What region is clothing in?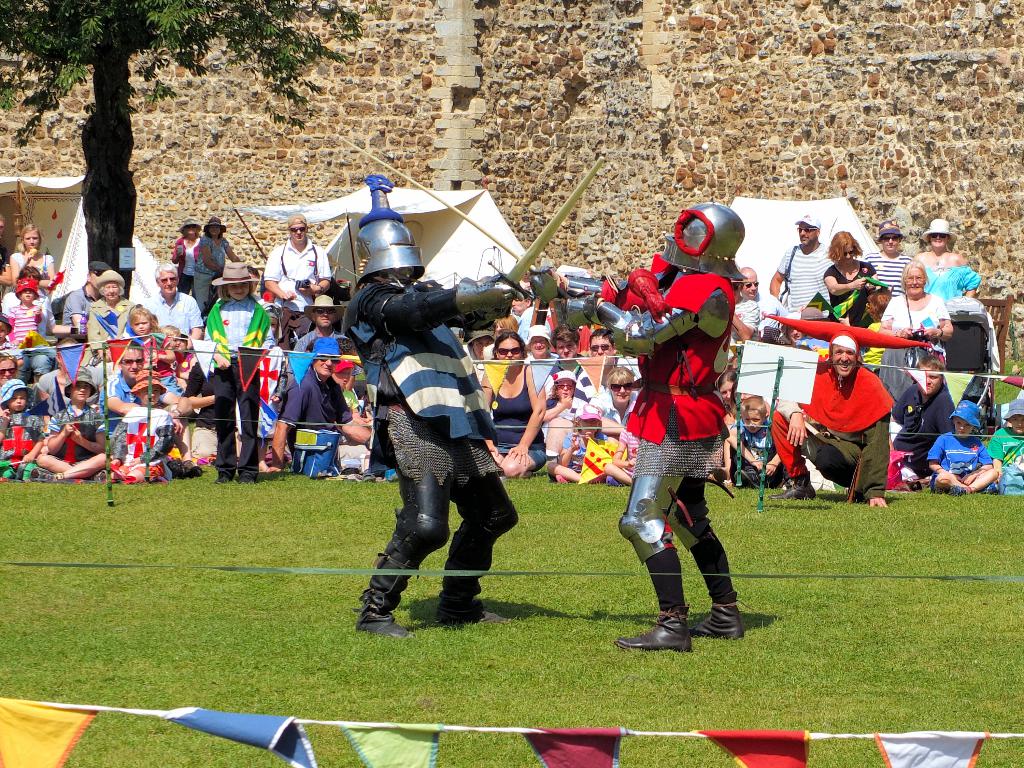
922,424,991,477.
